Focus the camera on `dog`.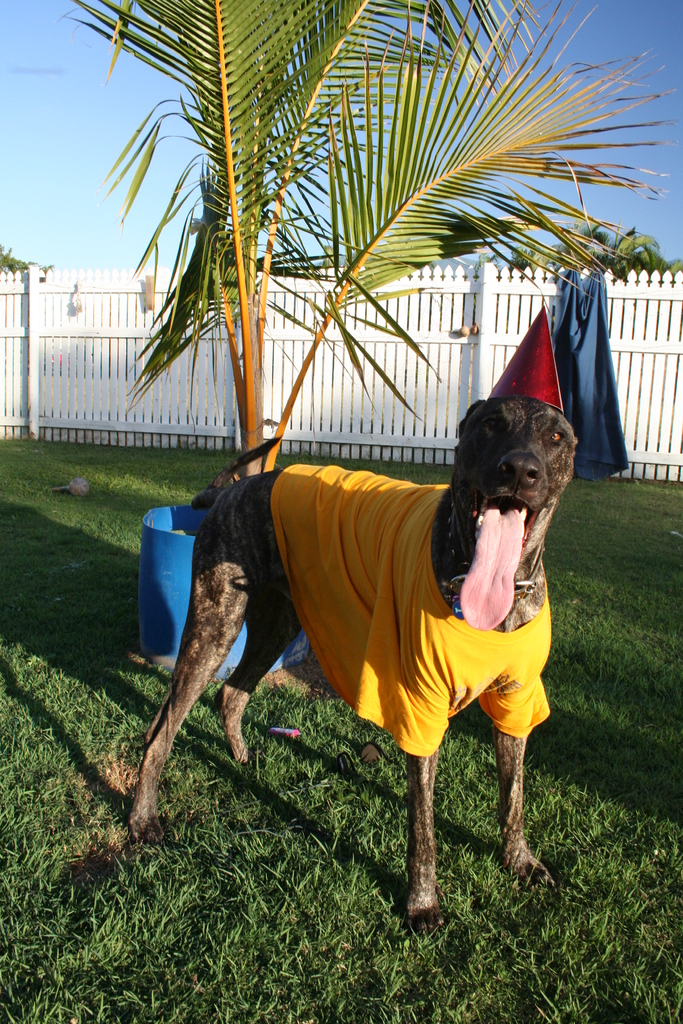
Focus region: bbox=[129, 399, 579, 936].
